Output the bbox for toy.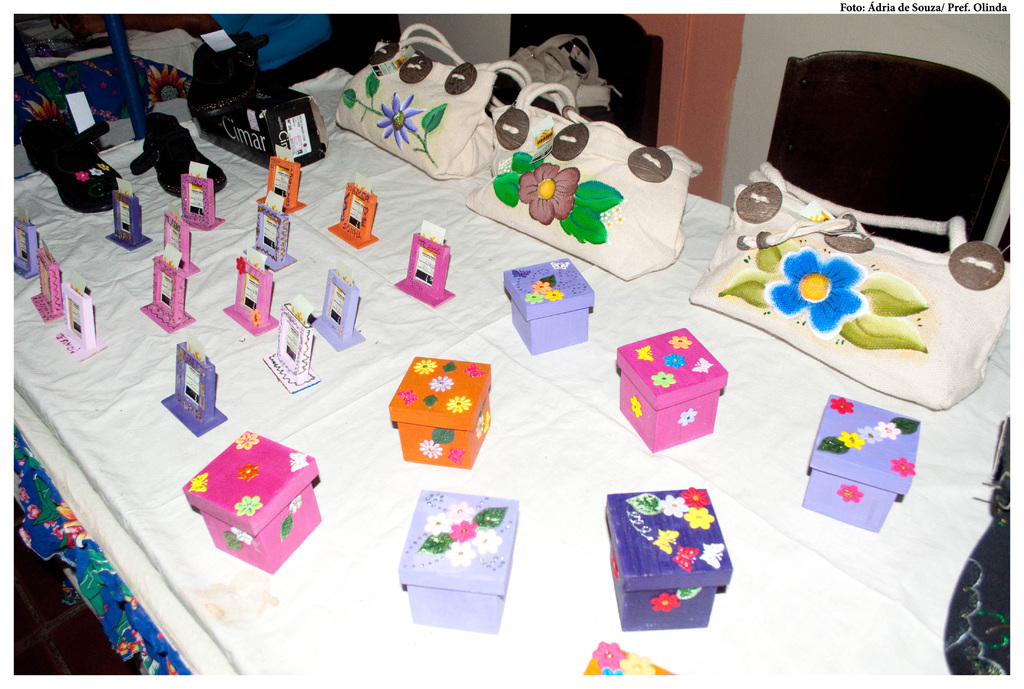
left=250, top=149, right=308, bottom=213.
